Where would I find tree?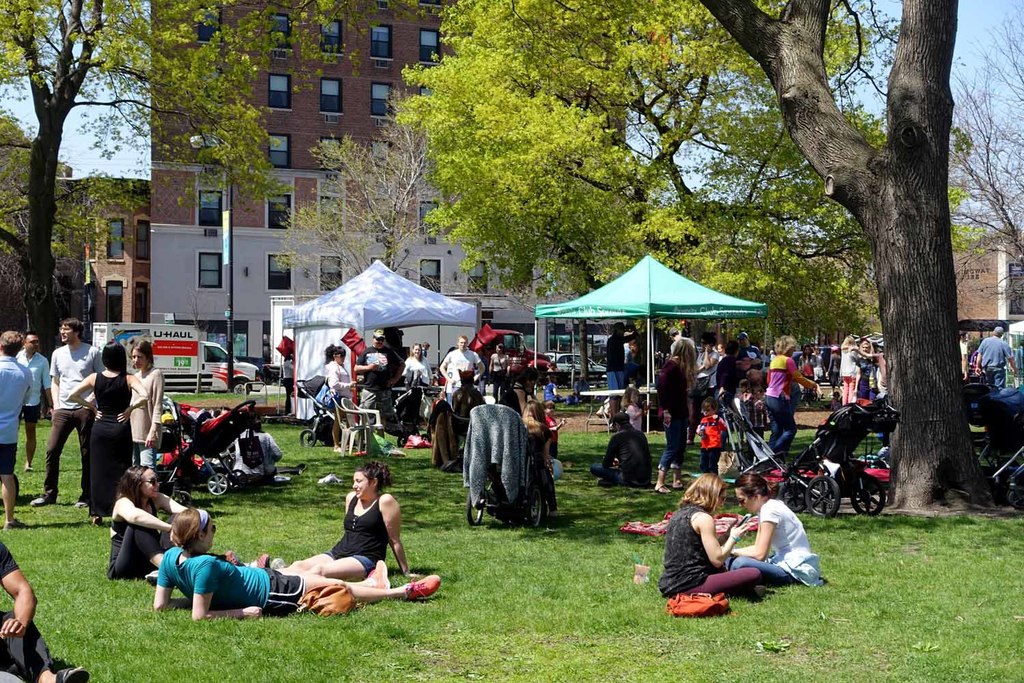
At bbox=[378, 0, 892, 336].
